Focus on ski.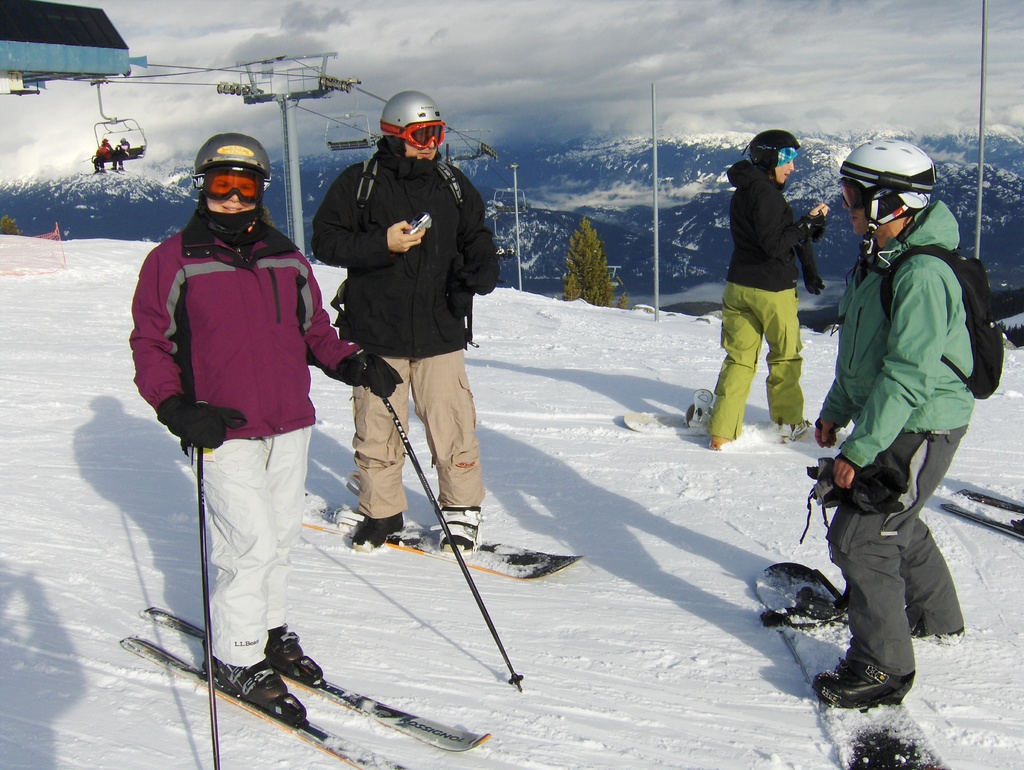
Focused at crop(122, 600, 498, 769).
